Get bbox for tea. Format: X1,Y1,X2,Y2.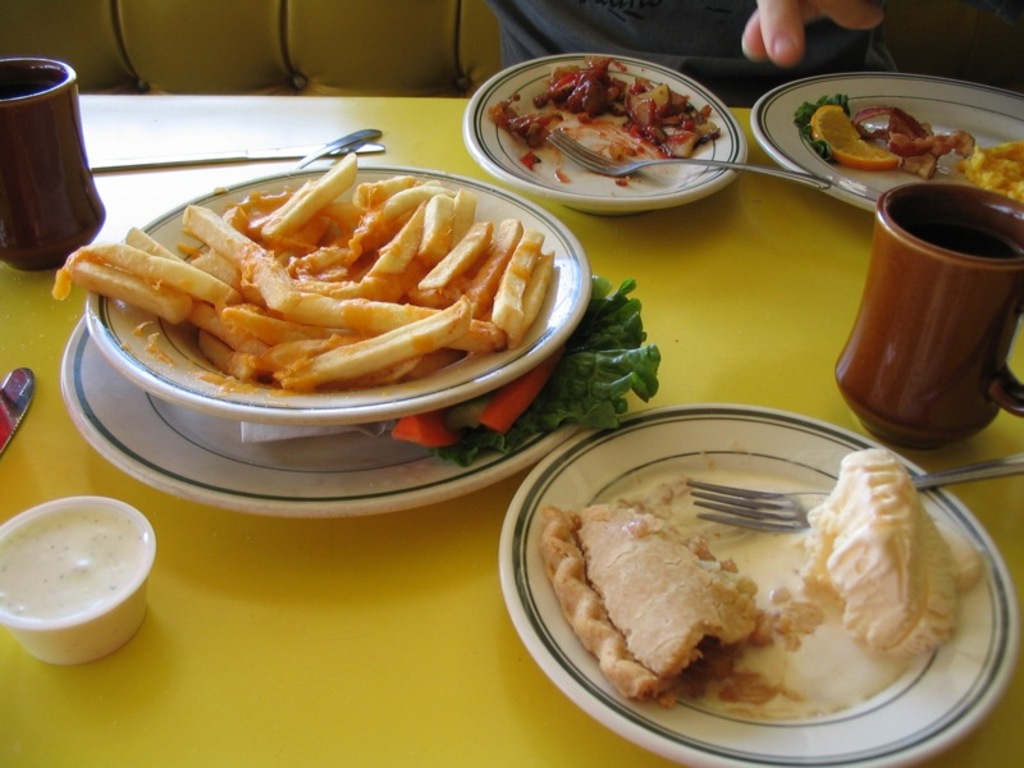
897,220,1023,255.
